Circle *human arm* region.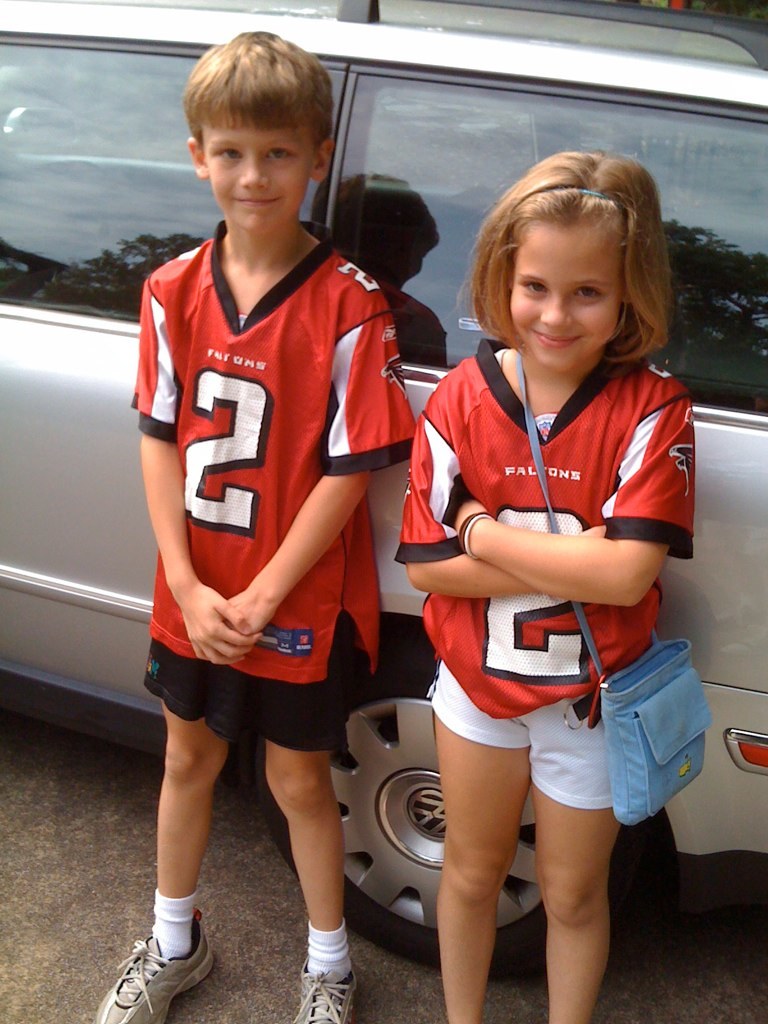
Region: <region>395, 382, 603, 593</region>.
